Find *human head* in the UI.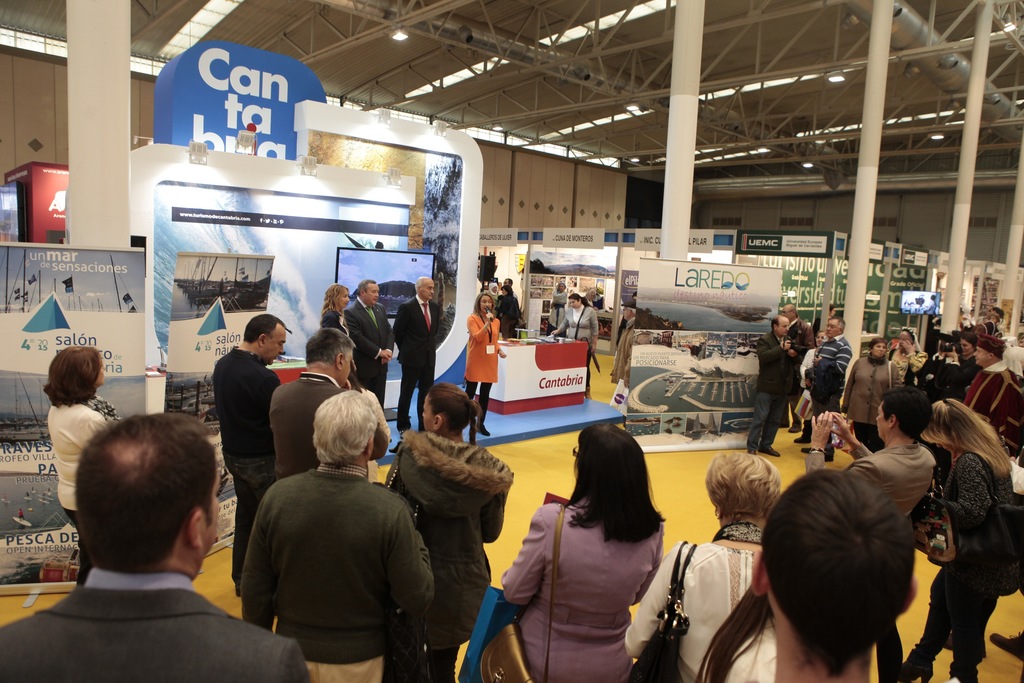
UI element at [left=705, top=454, right=785, bottom=523].
